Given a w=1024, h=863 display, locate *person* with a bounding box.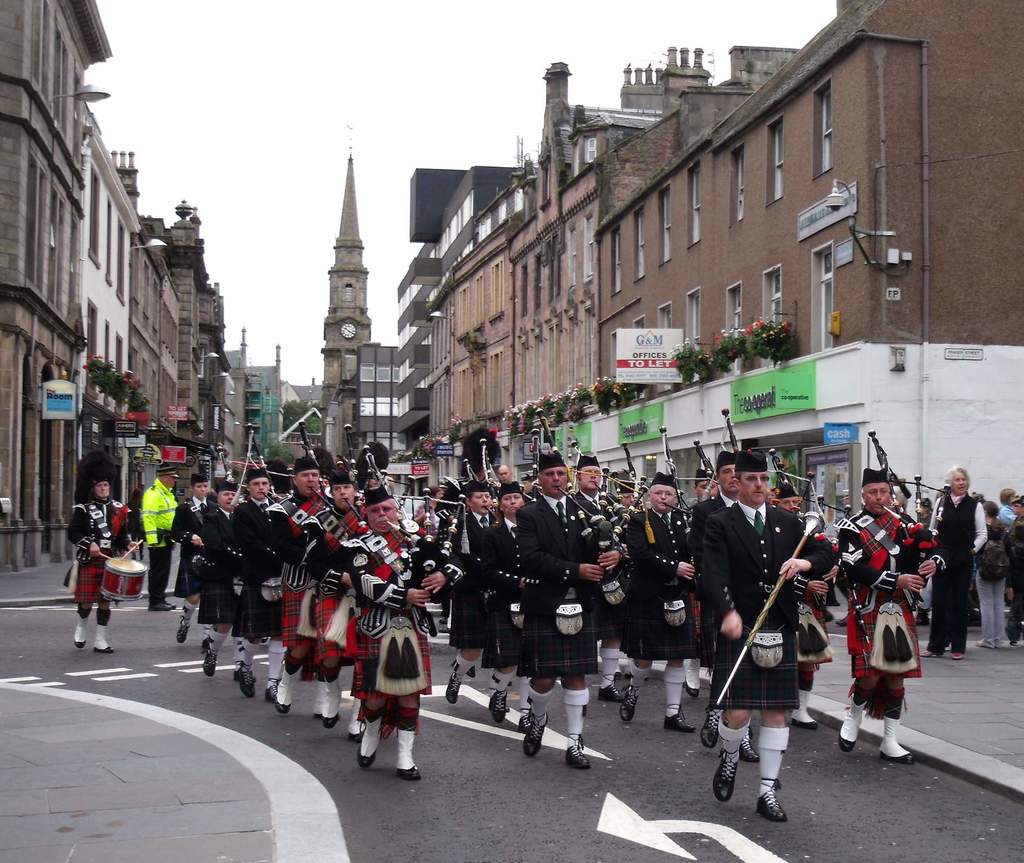
Located: [710, 462, 822, 842].
